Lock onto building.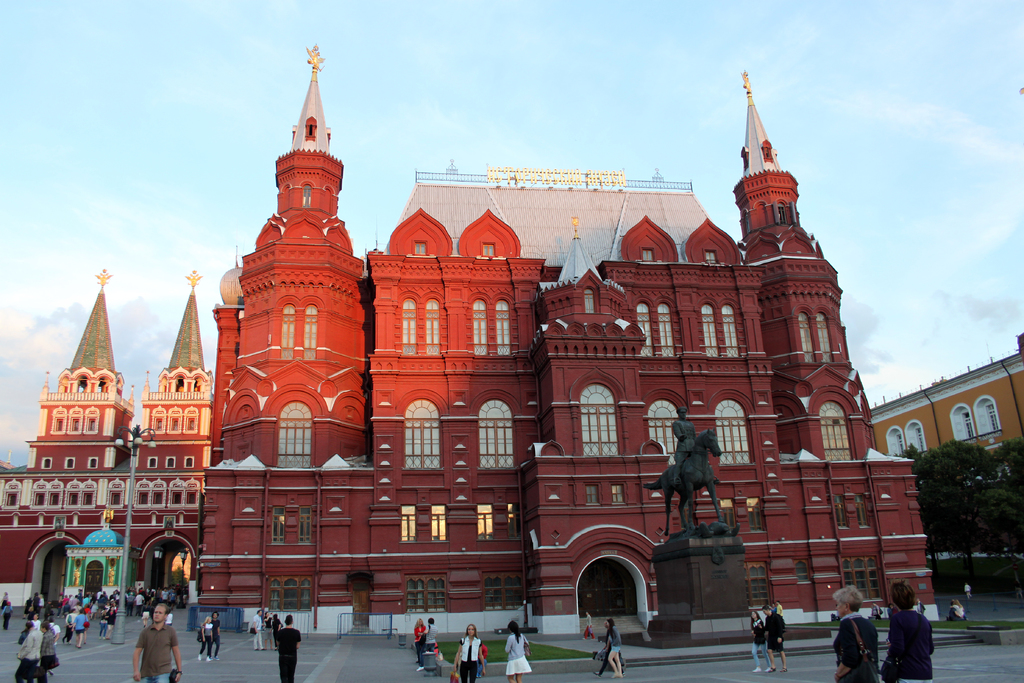
Locked: {"x1": 0, "y1": 267, "x2": 213, "y2": 611}.
